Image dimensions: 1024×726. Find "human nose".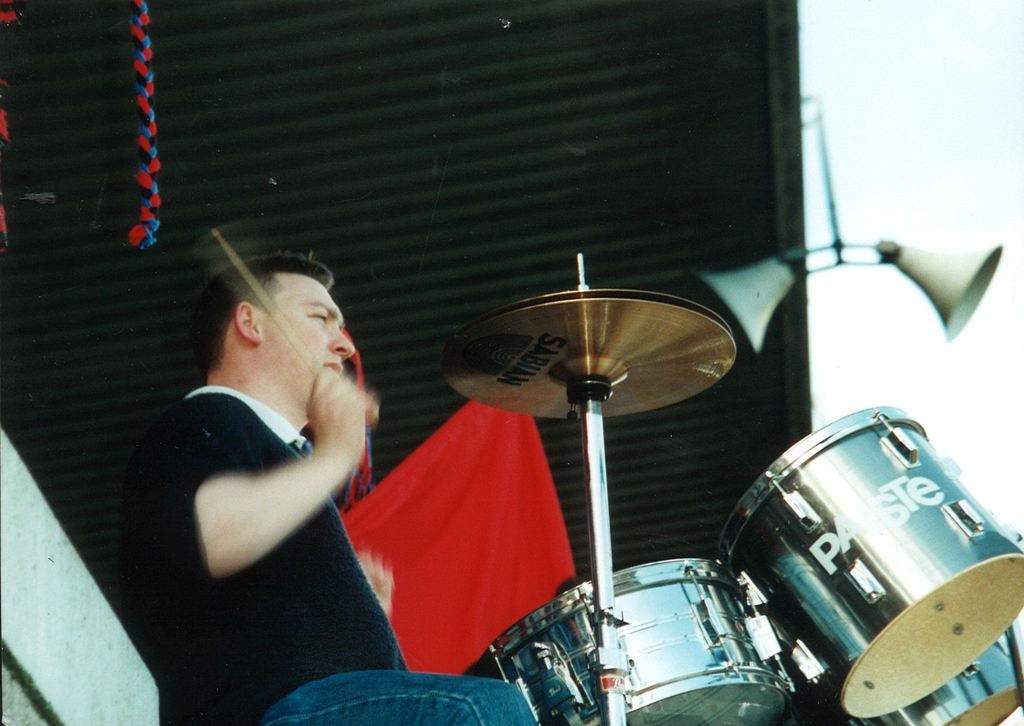
329/325/358/366.
